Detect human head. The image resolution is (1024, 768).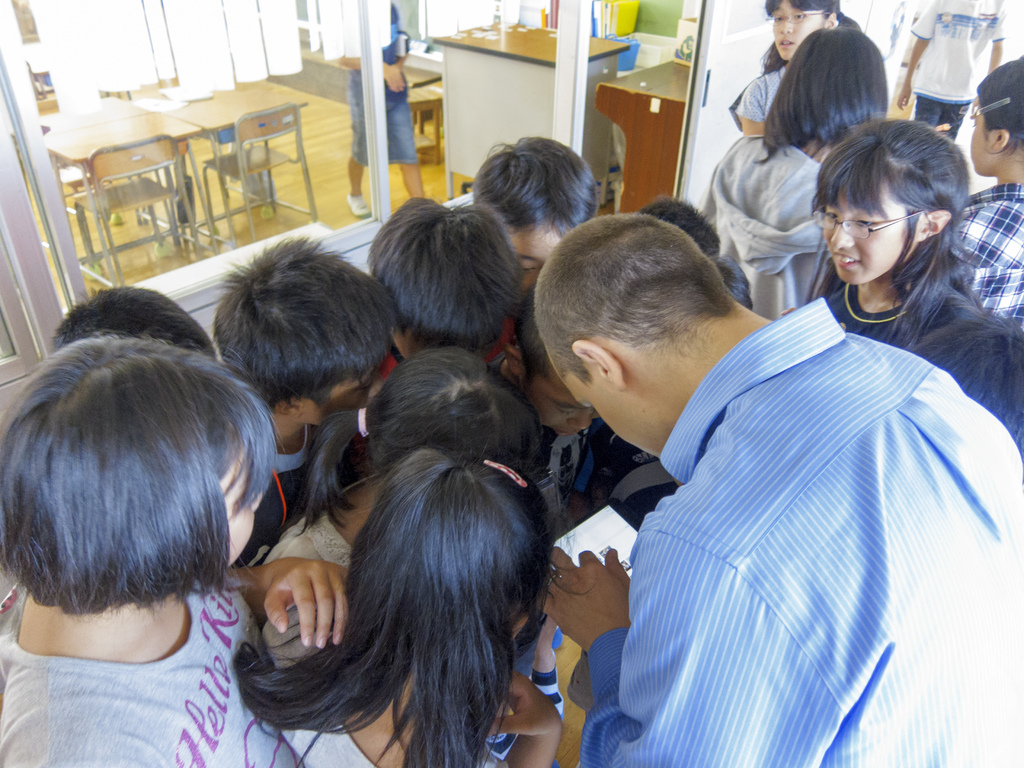
0/341/280/598.
